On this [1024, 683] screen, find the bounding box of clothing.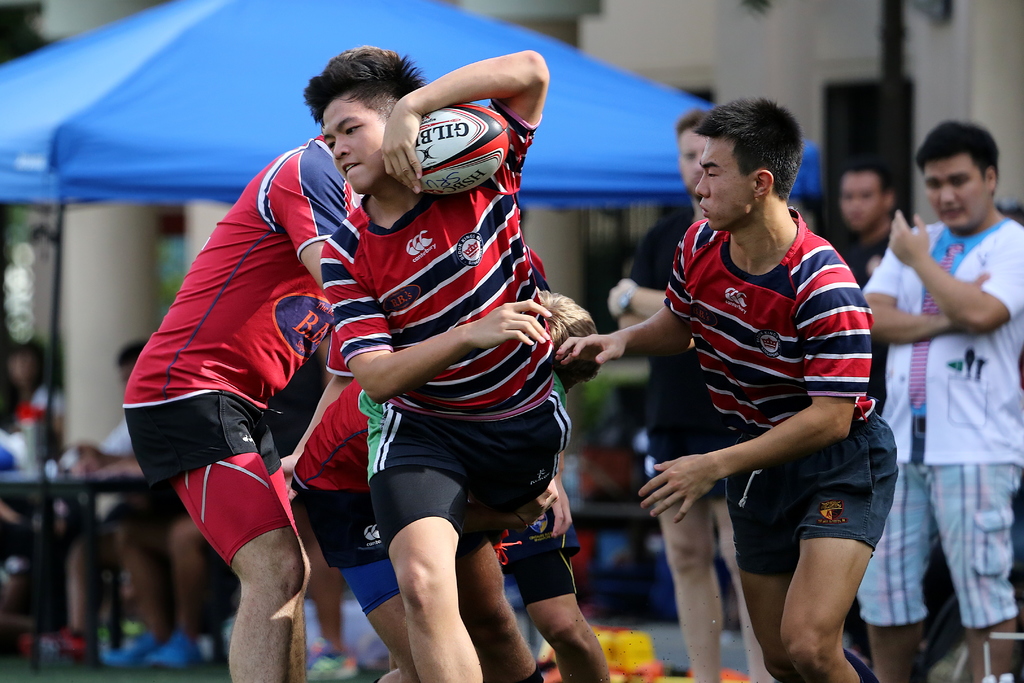
Bounding box: BBox(327, 97, 570, 543).
